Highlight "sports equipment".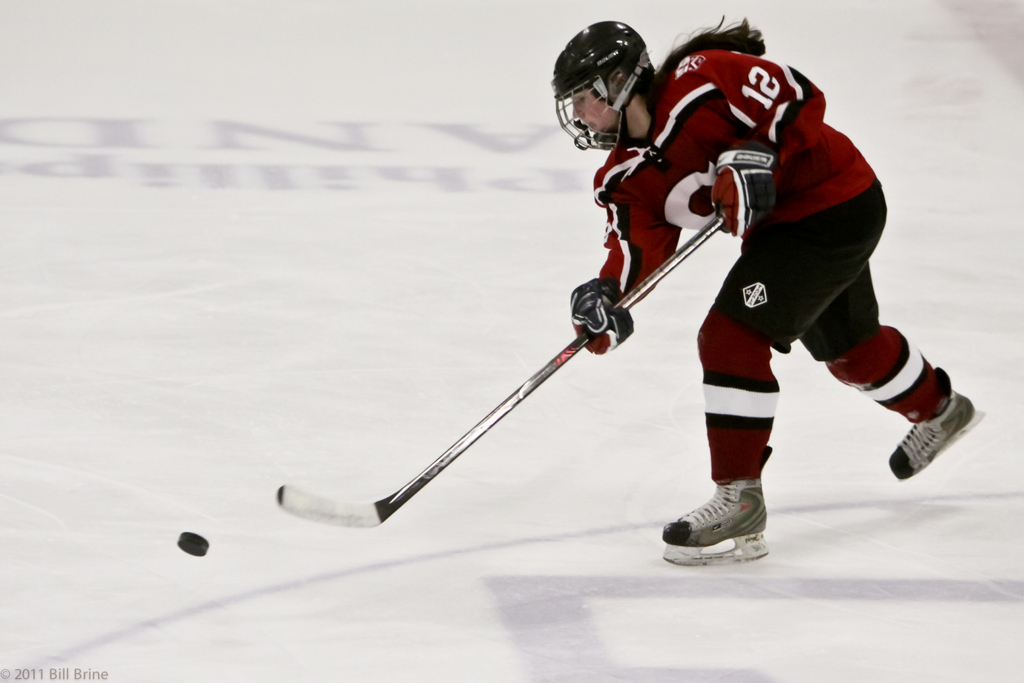
Highlighted region: 705:138:776:232.
